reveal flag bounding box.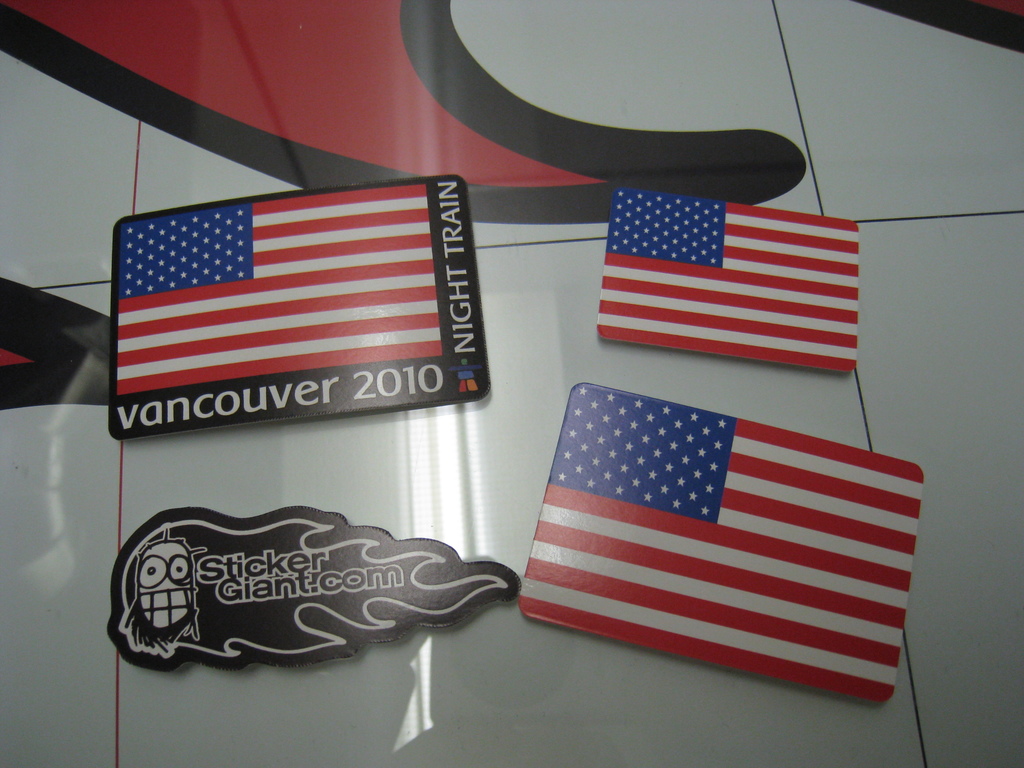
Revealed: crop(520, 403, 931, 704).
